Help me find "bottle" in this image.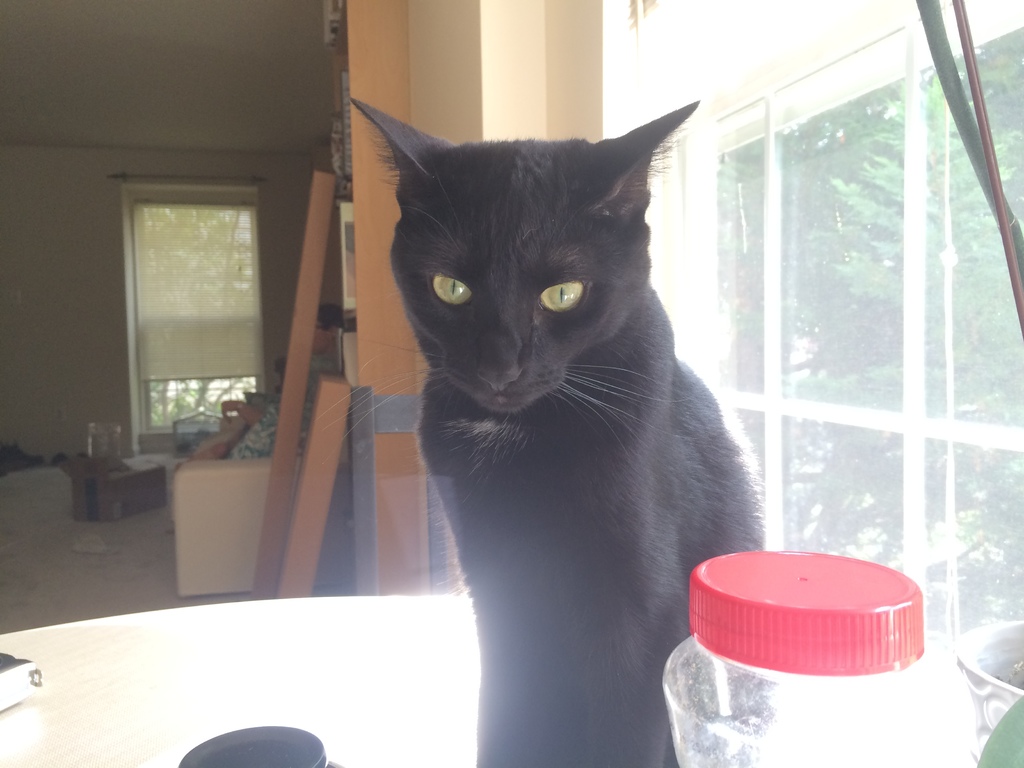
Found it: rect(663, 549, 928, 767).
